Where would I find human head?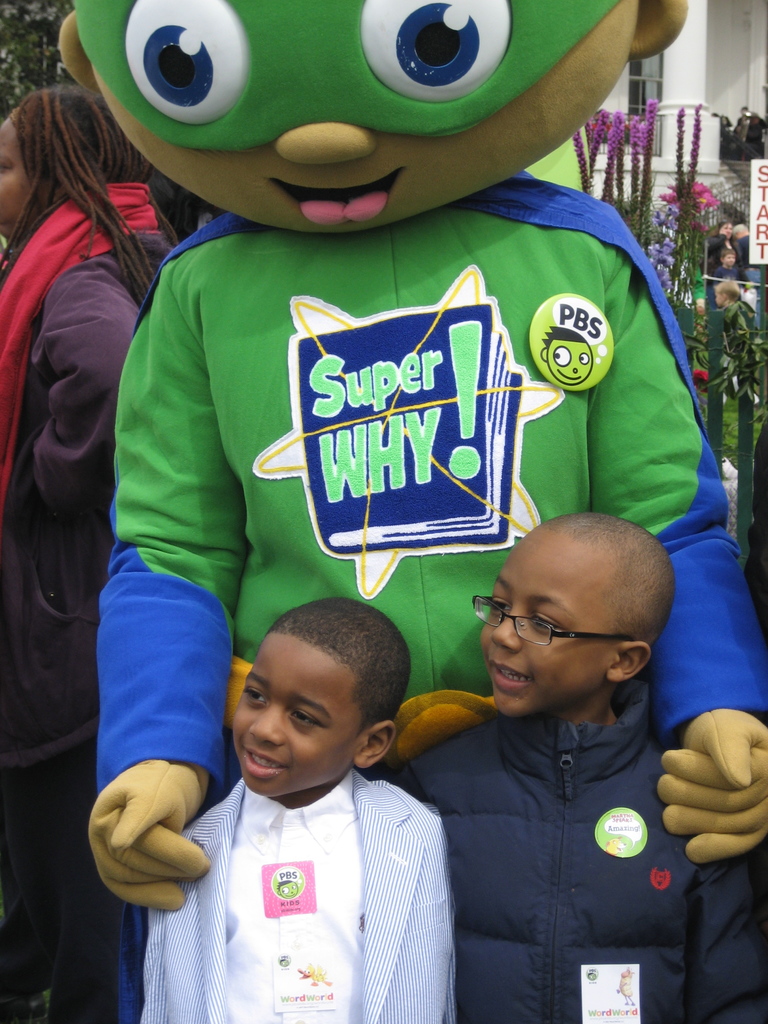
At box(0, 79, 191, 249).
